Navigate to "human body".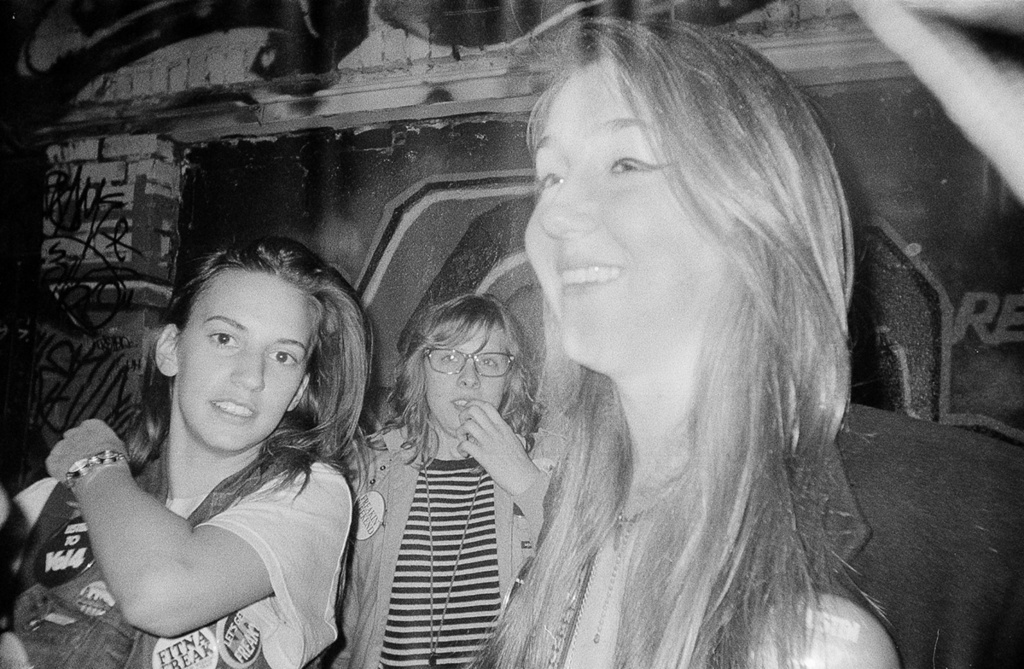
Navigation target: left=316, top=398, right=571, bottom=668.
